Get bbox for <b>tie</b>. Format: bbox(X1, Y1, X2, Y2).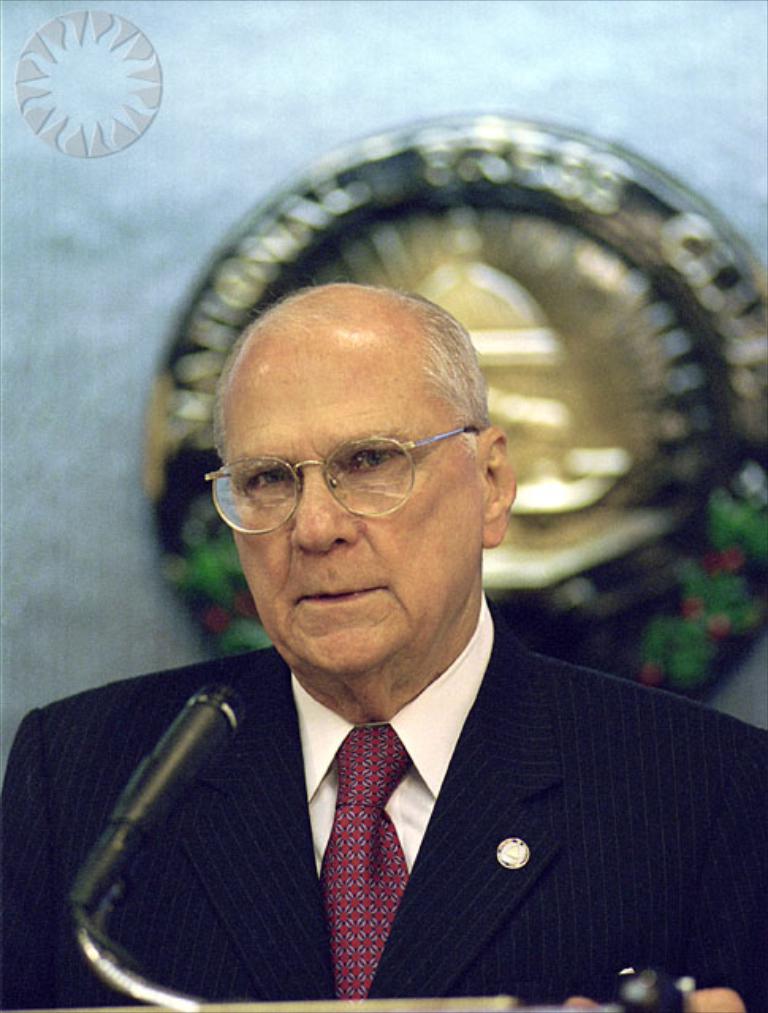
bbox(310, 730, 424, 1012).
